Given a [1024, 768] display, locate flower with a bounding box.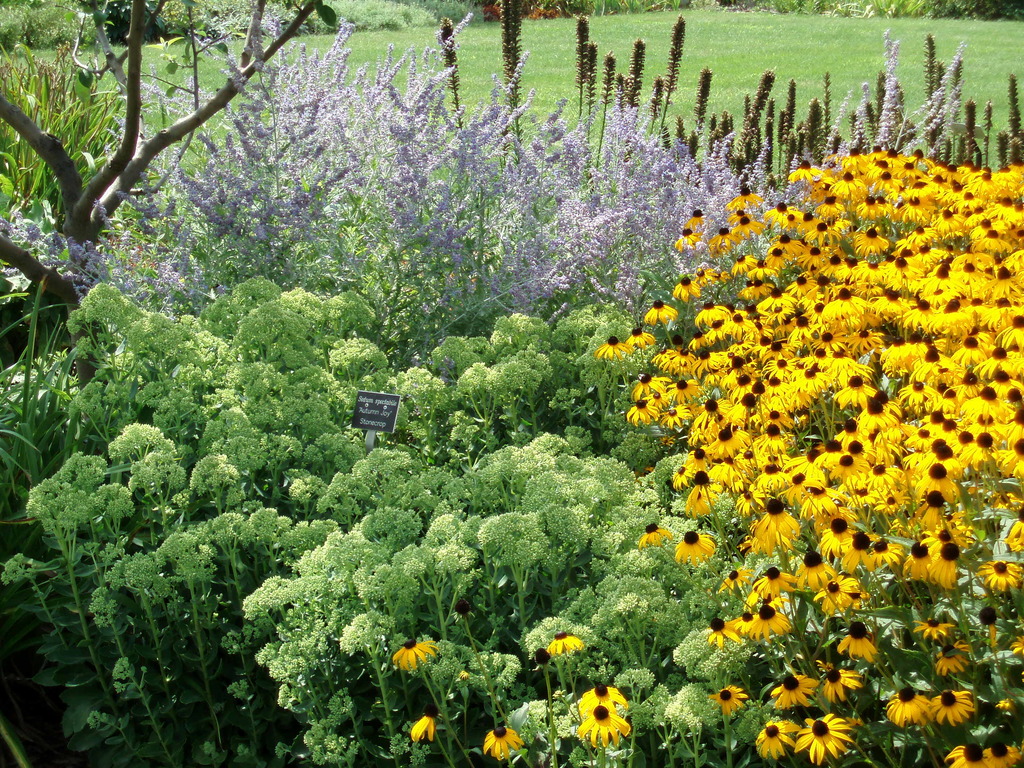
Located: <box>980,740,1023,767</box>.
